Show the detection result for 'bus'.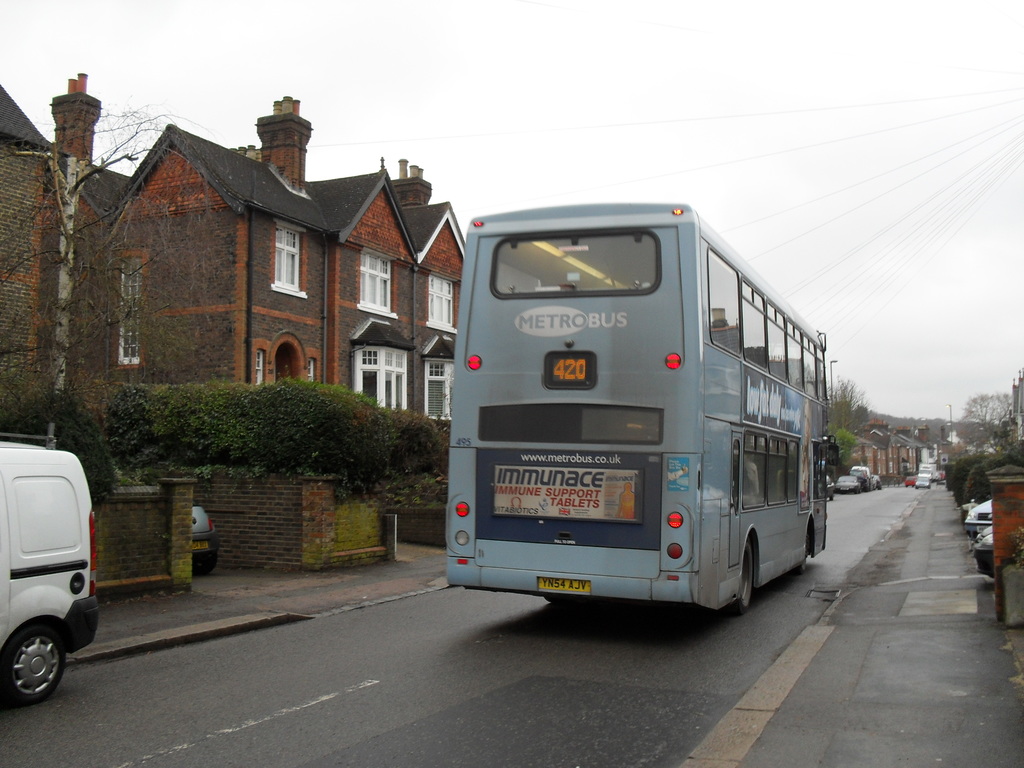
443/204/829/614.
